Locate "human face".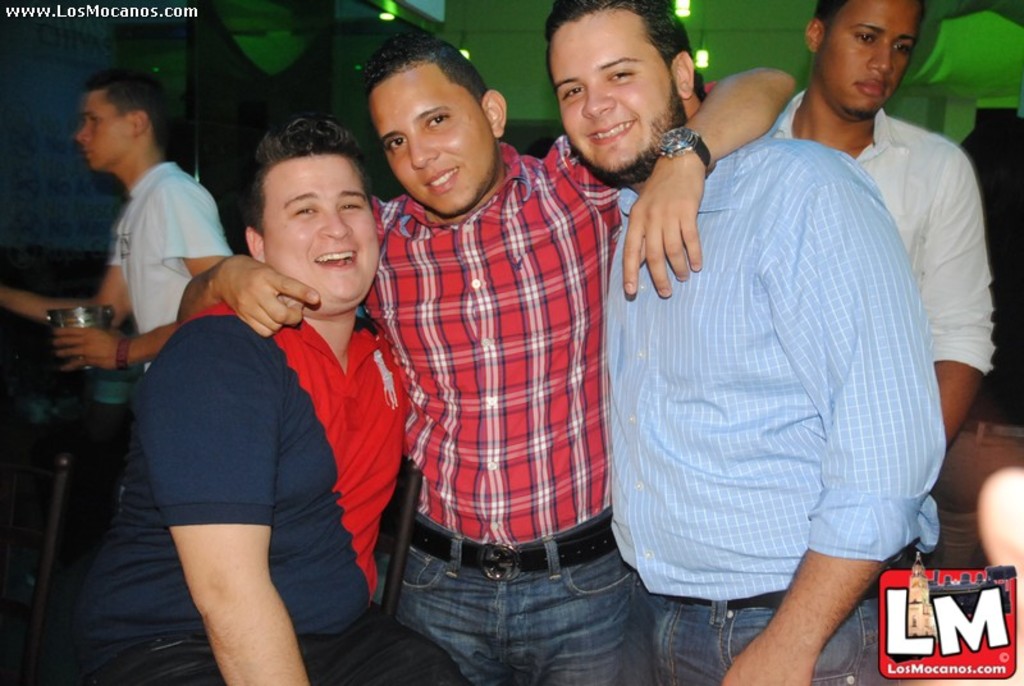
Bounding box: detection(381, 74, 498, 219).
